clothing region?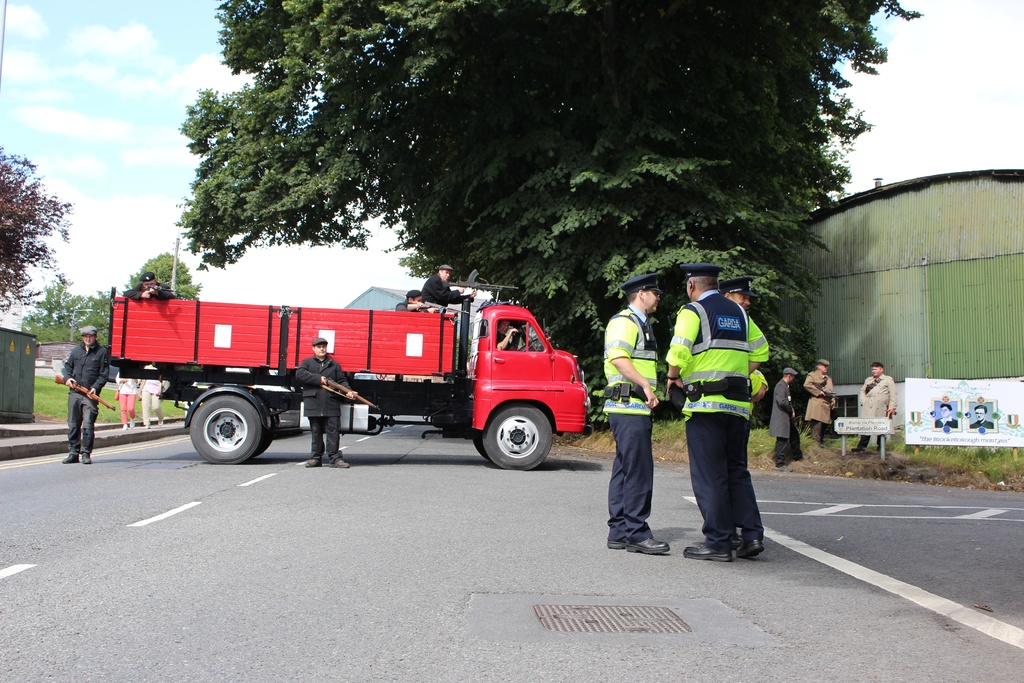
crop(668, 293, 765, 541)
